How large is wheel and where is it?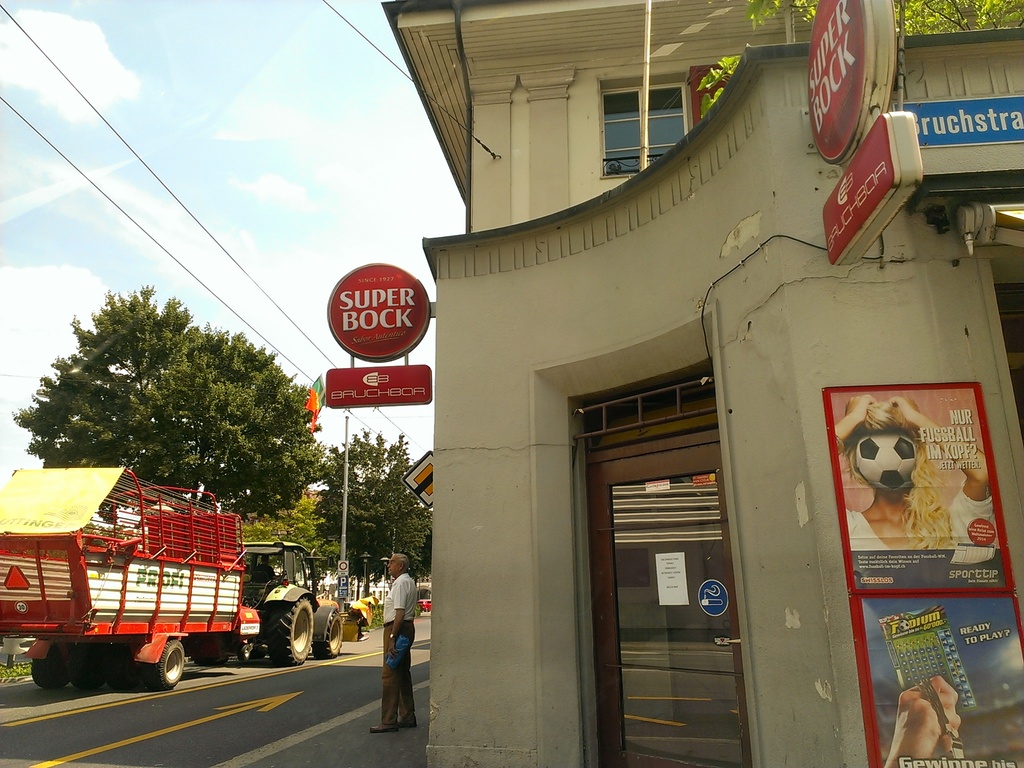
Bounding box: crop(108, 646, 144, 692).
